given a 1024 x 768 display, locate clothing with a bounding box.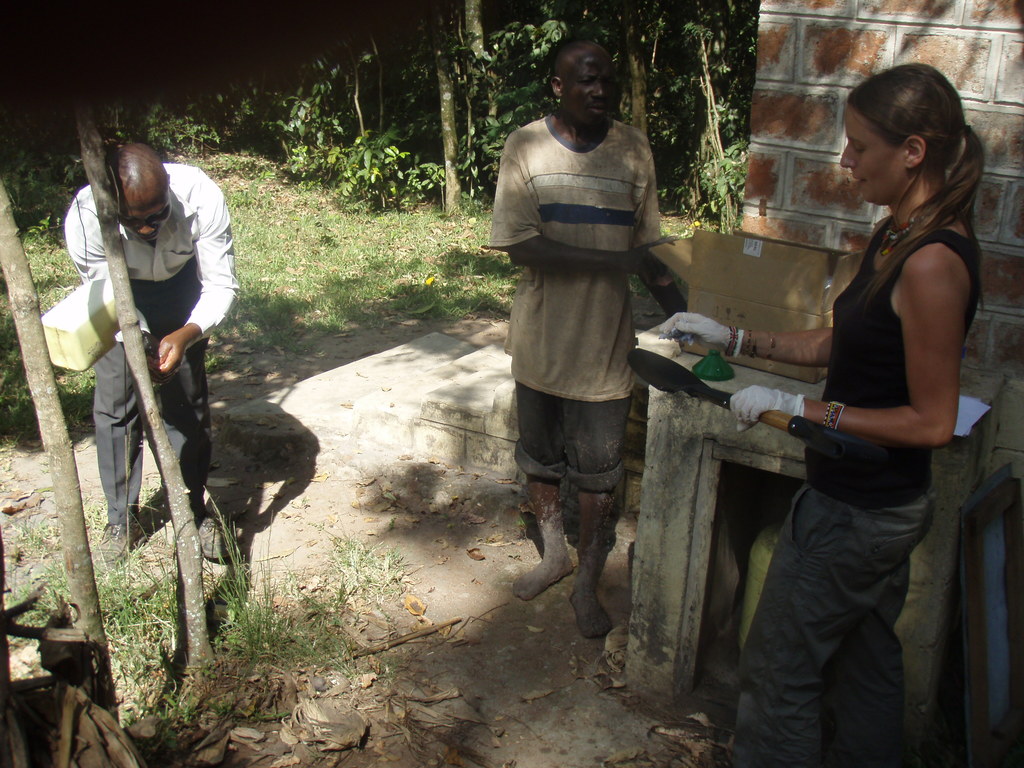
Located: [left=488, top=113, right=661, bottom=488].
